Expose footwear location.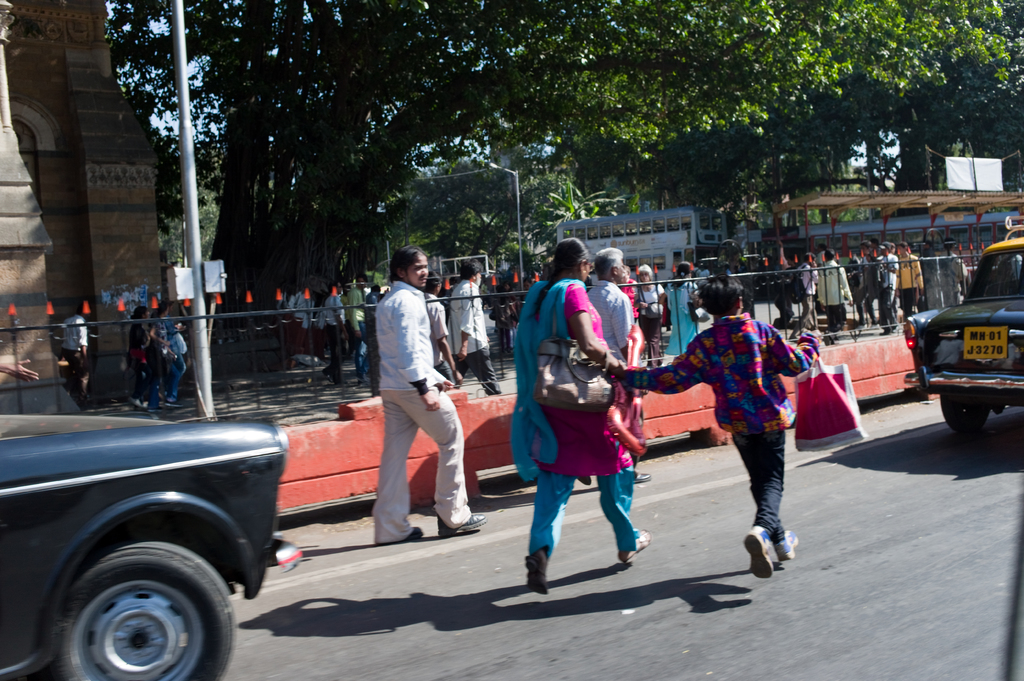
Exposed at l=524, t=545, r=550, b=597.
